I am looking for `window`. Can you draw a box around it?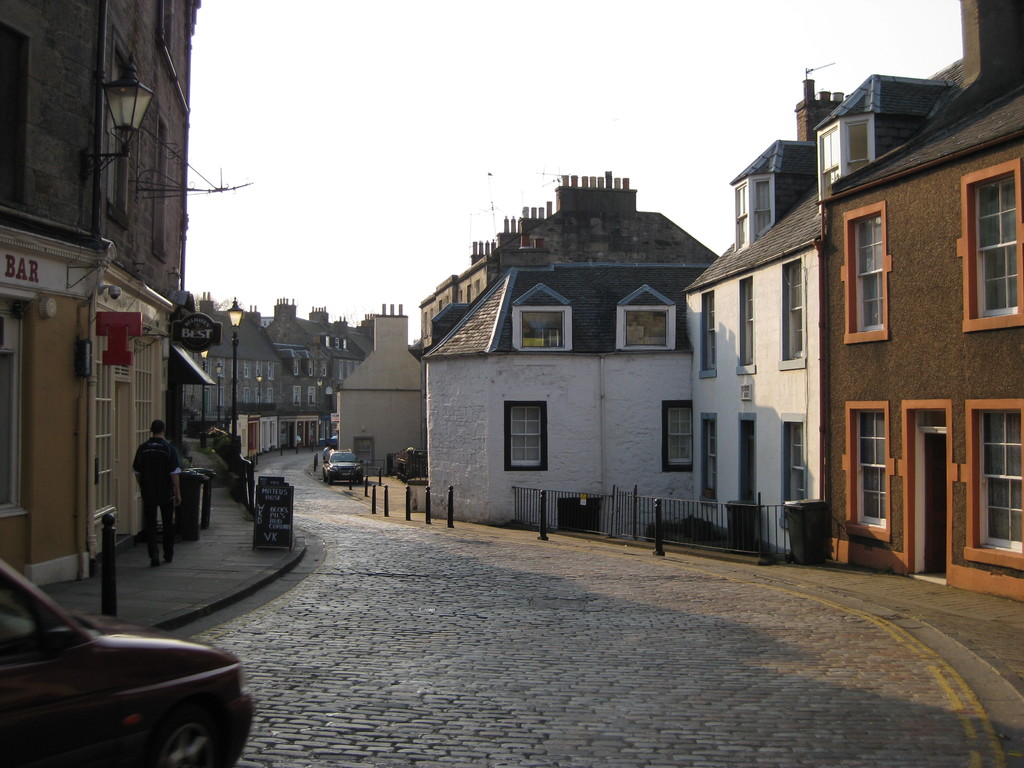
Sure, the bounding box is select_region(296, 359, 303, 378).
